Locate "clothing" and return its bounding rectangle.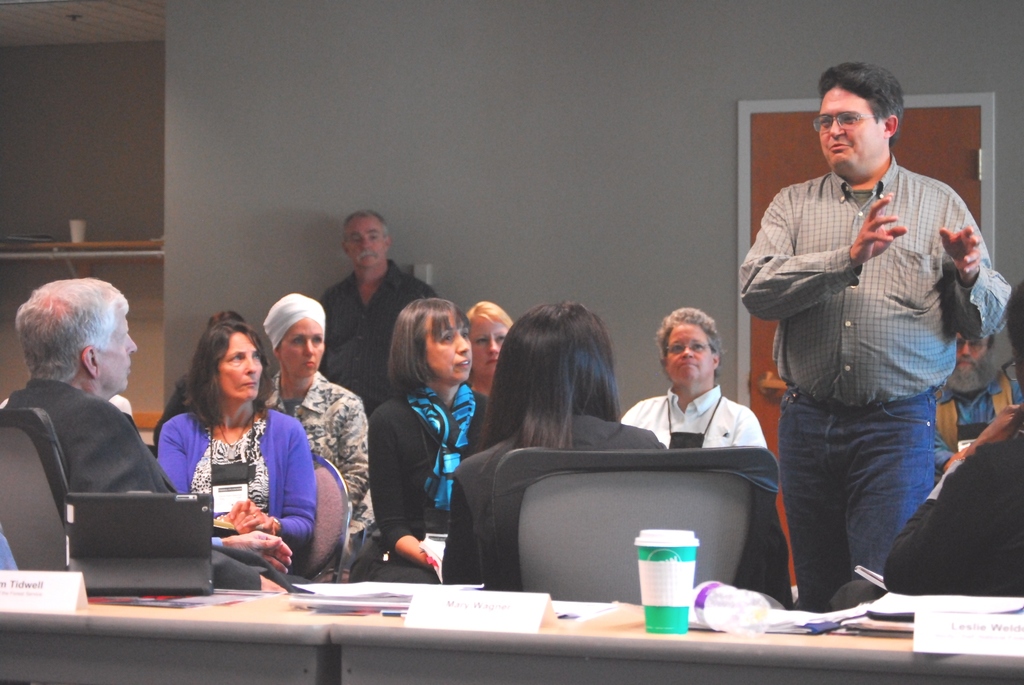
<region>619, 383, 762, 464</region>.
